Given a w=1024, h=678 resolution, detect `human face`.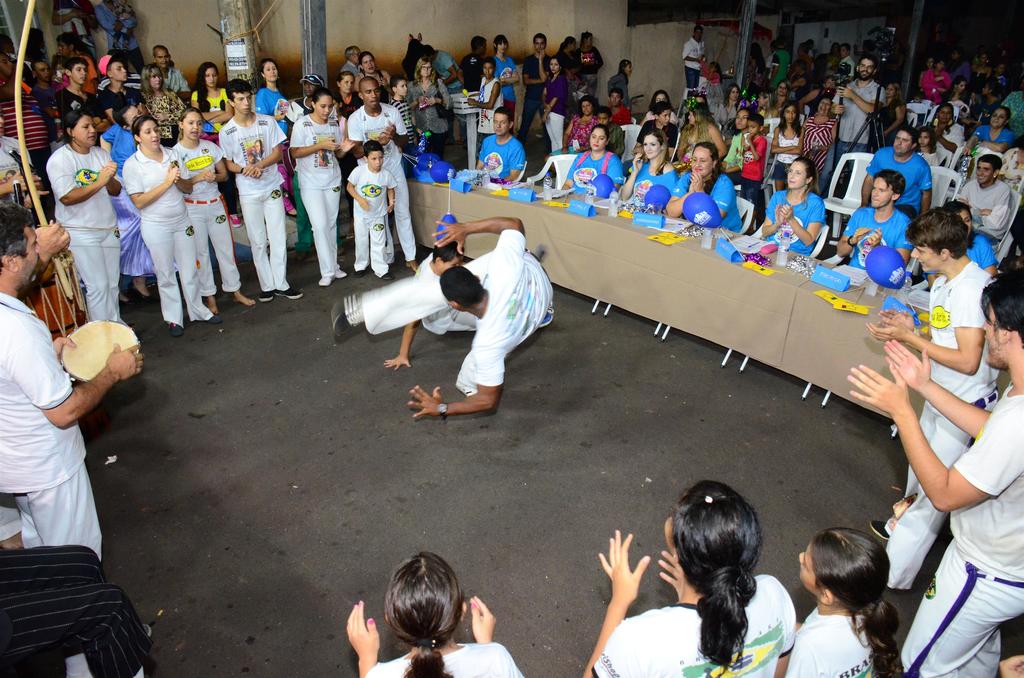
<box>2,39,15,55</box>.
